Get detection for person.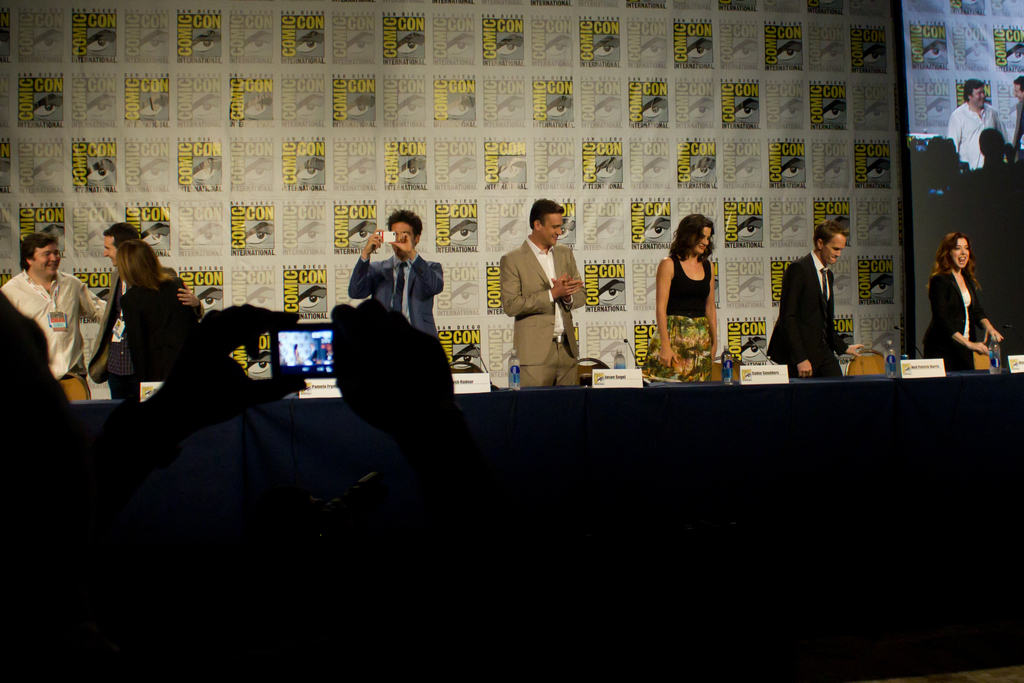
Detection: [x1=977, y1=125, x2=1005, y2=176].
